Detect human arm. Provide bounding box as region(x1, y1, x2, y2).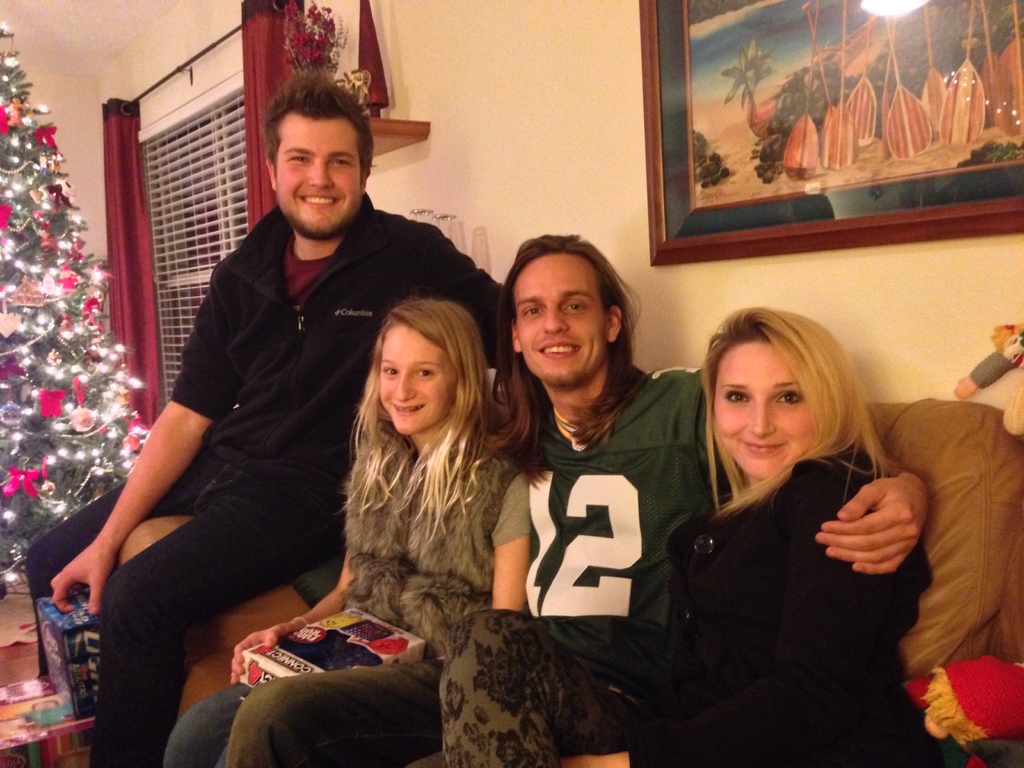
region(953, 331, 1023, 402).
